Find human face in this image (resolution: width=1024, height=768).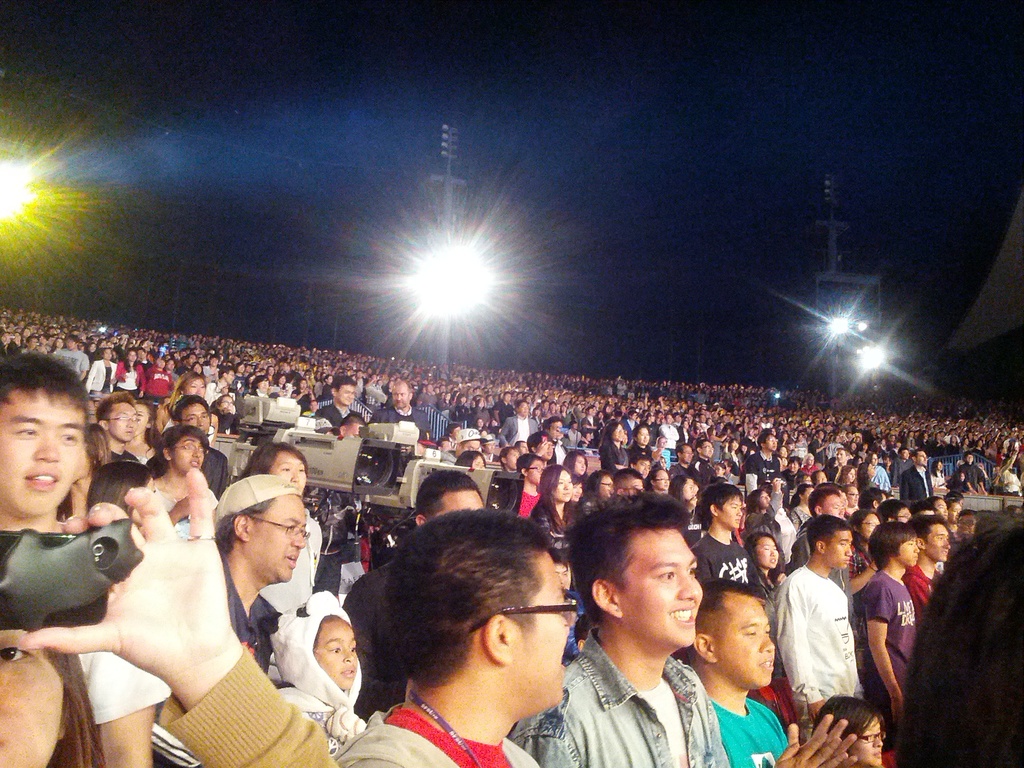
box(339, 386, 353, 406).
